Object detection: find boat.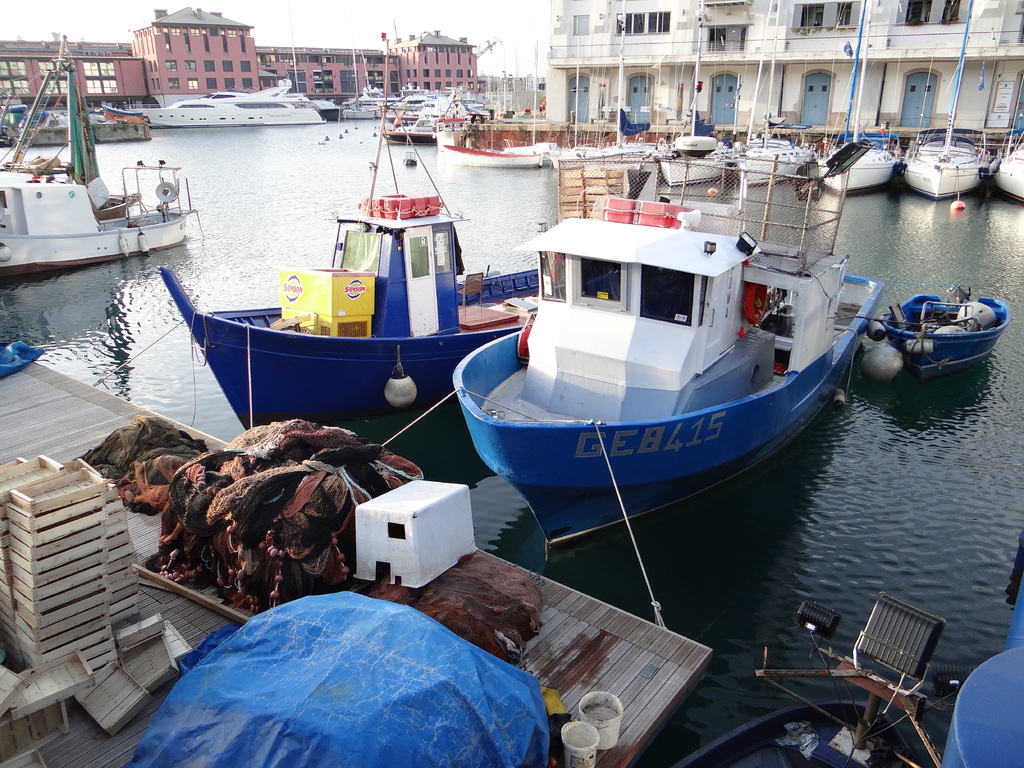
(x1=572, y1=1, x2=649, y2=179).
